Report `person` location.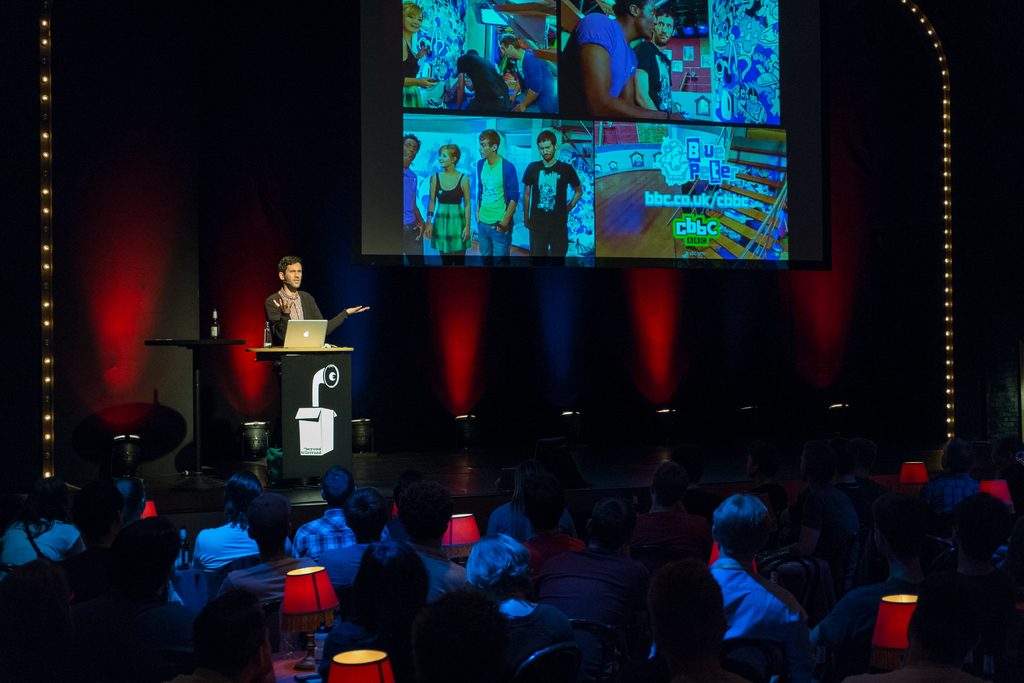
Report: 492 36 557 124.
